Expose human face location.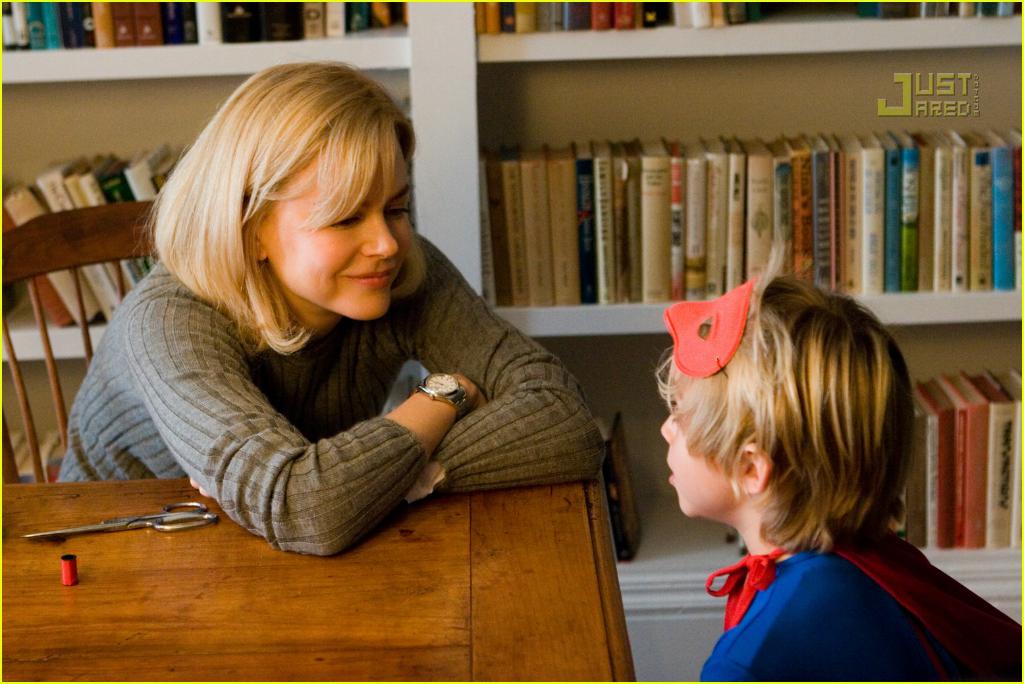
Exposed at box=[664, 400, 744, 521].
